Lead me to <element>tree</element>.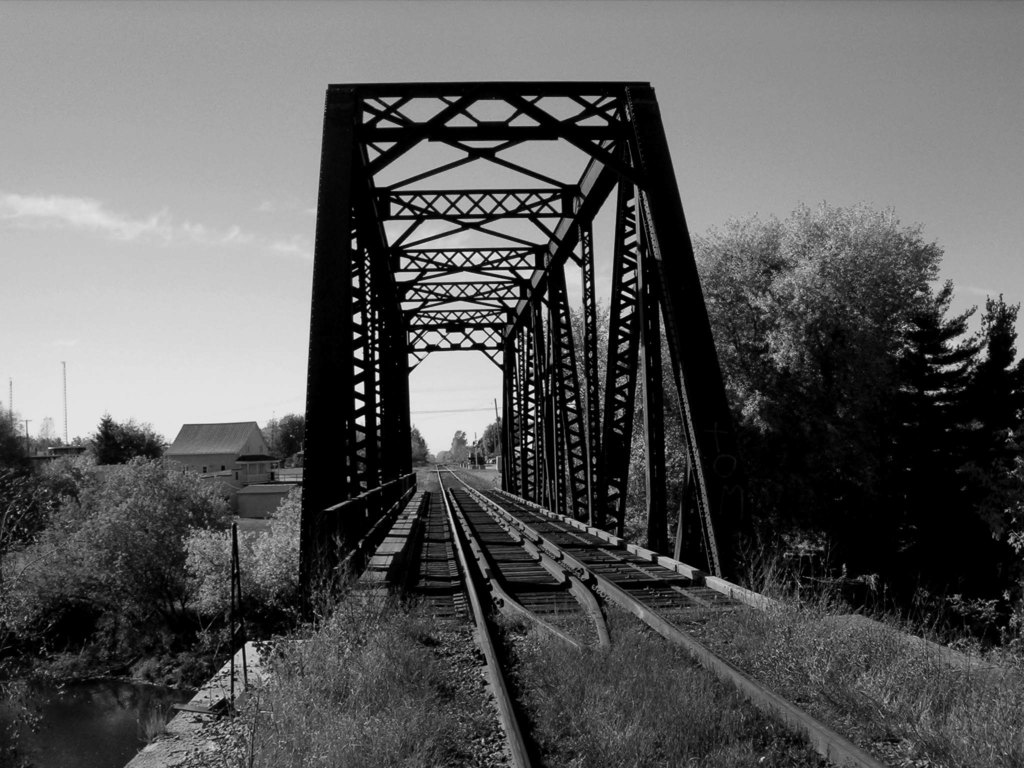
Lead to l=92, t=413, r=169, b=465.
